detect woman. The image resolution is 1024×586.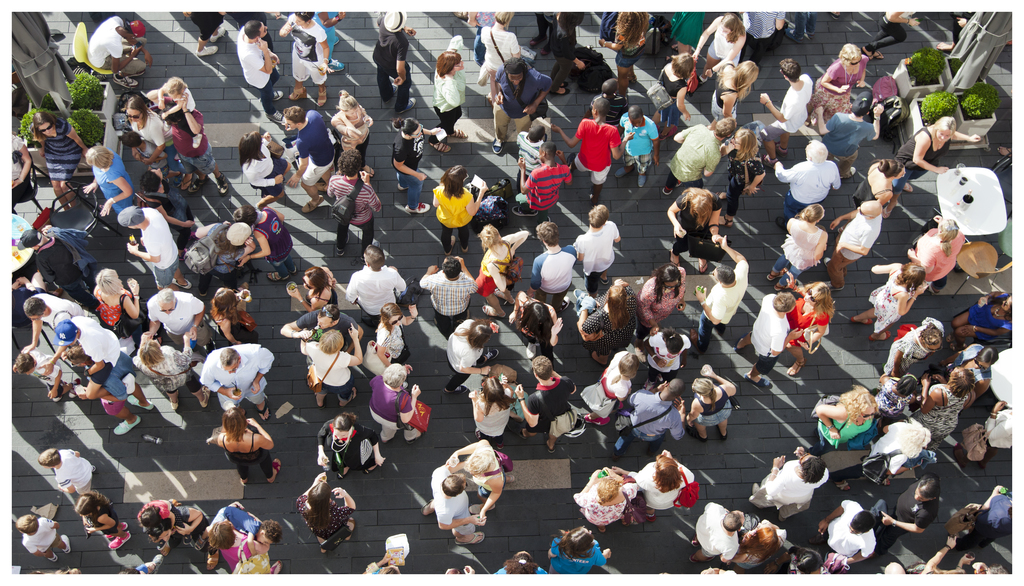
BBox(724, 120, 769, 231).
